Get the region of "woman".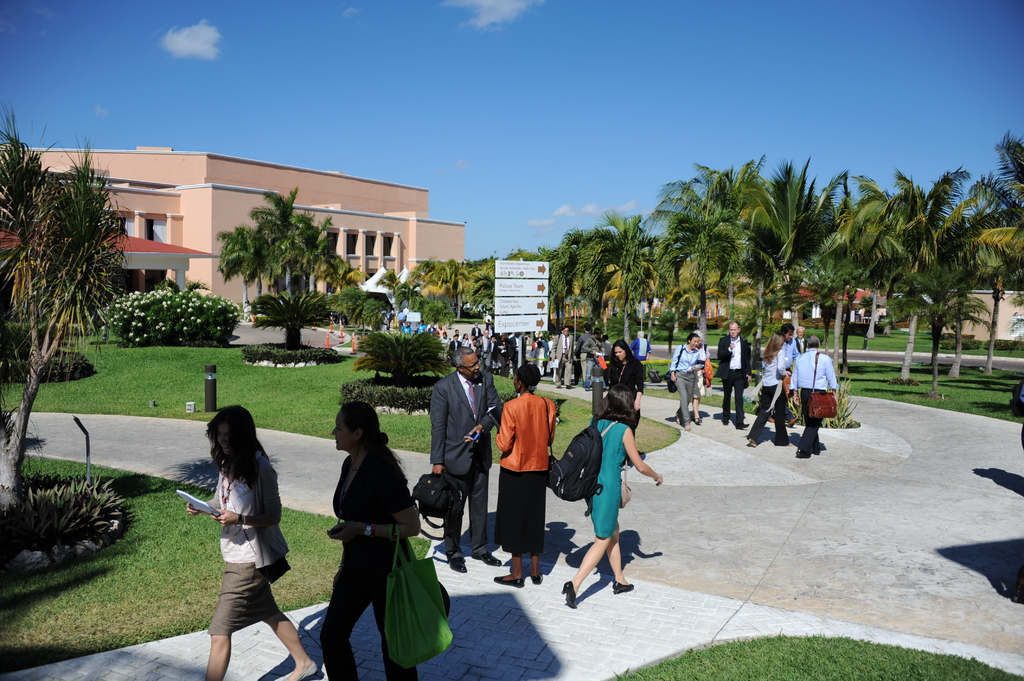
[566,389,666,605].
